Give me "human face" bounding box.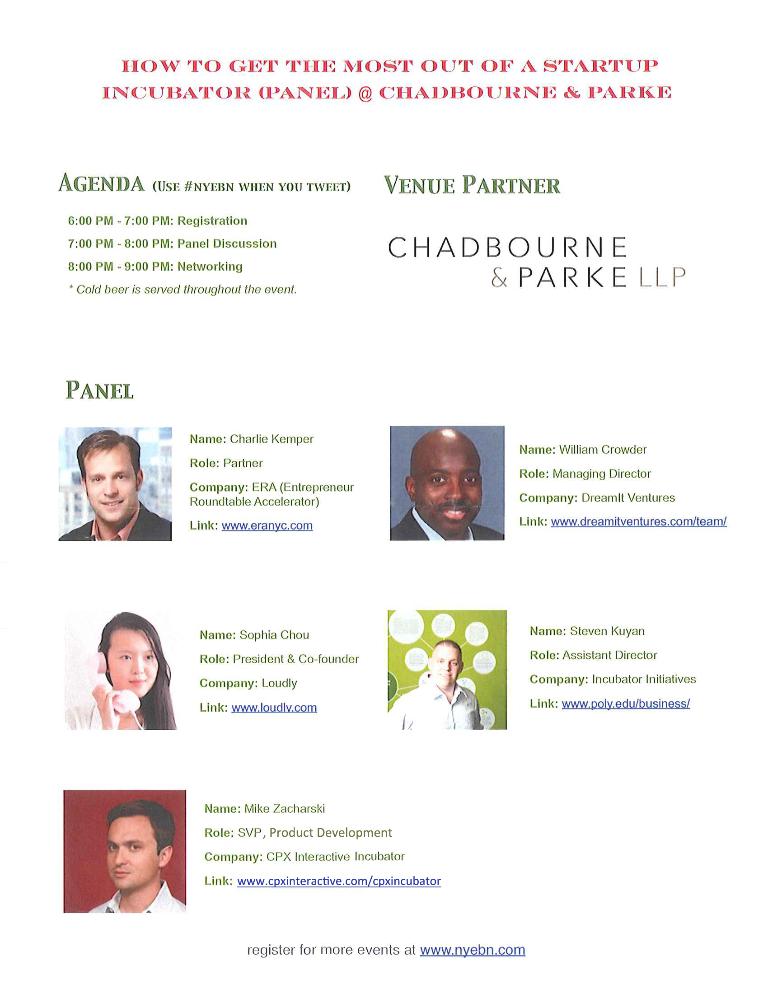
{"x1": 413, "y1": 455, "x2": 481, "y2": 536}.
